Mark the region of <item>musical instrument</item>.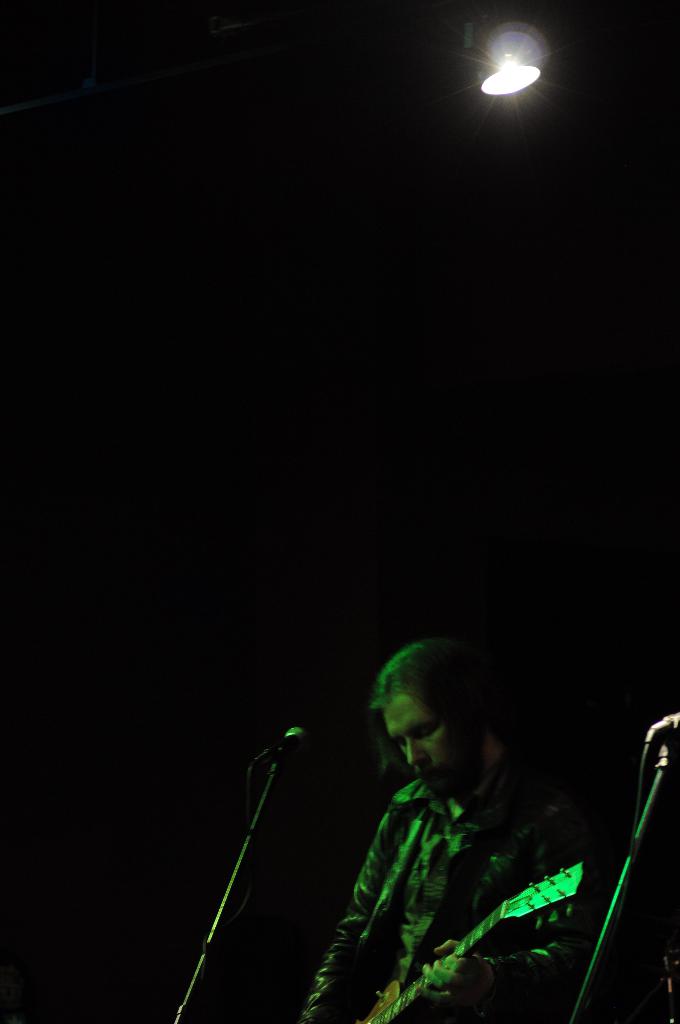
Region: <box>344,861,600,1023</box>.
